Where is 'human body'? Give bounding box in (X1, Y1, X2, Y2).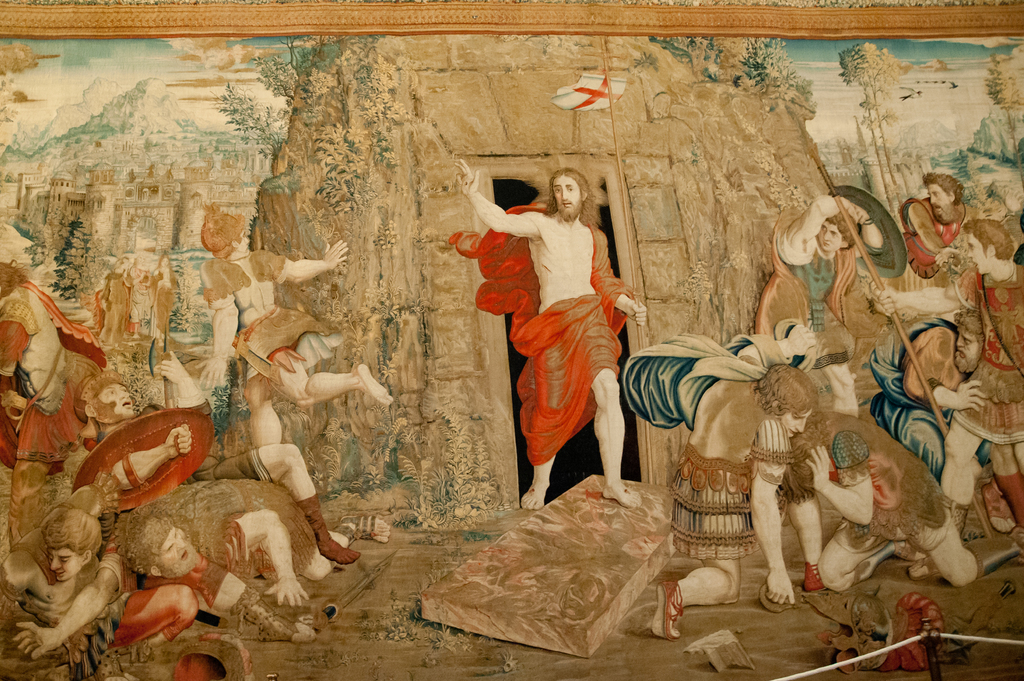
(126, 264, 158, 339).
